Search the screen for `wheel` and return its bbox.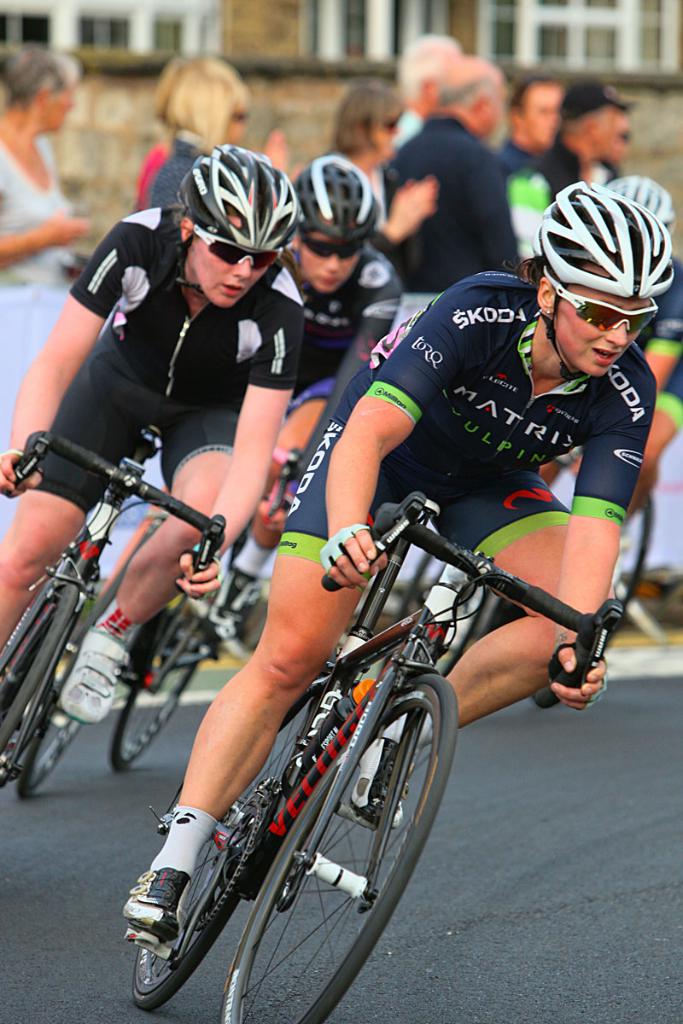
Found: [0, 578, 79, 759].
